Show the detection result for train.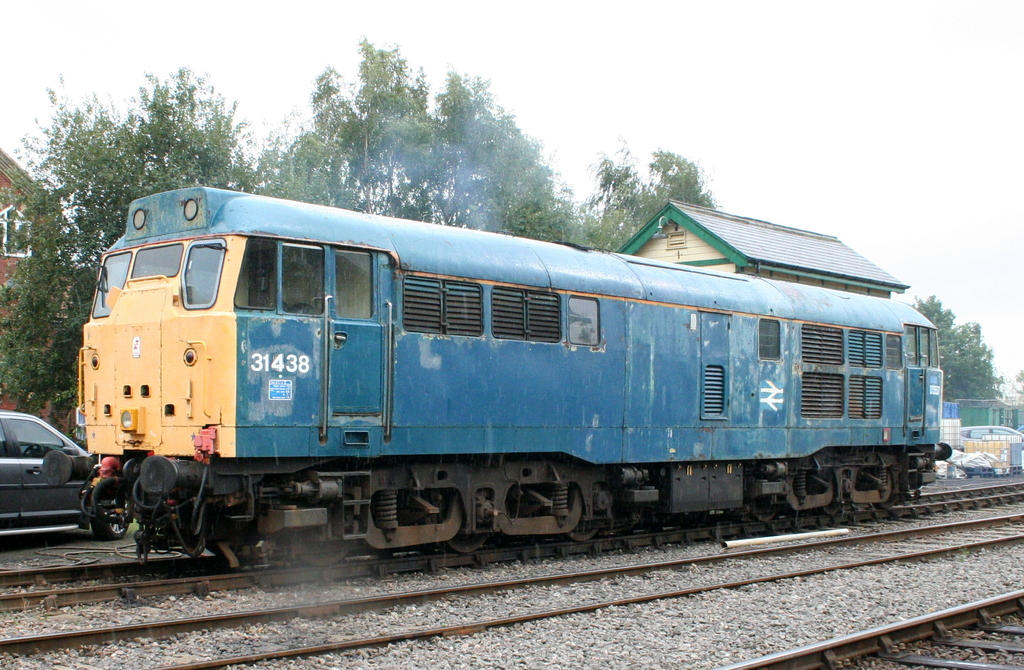
crop(42, 186, 951, 569).
